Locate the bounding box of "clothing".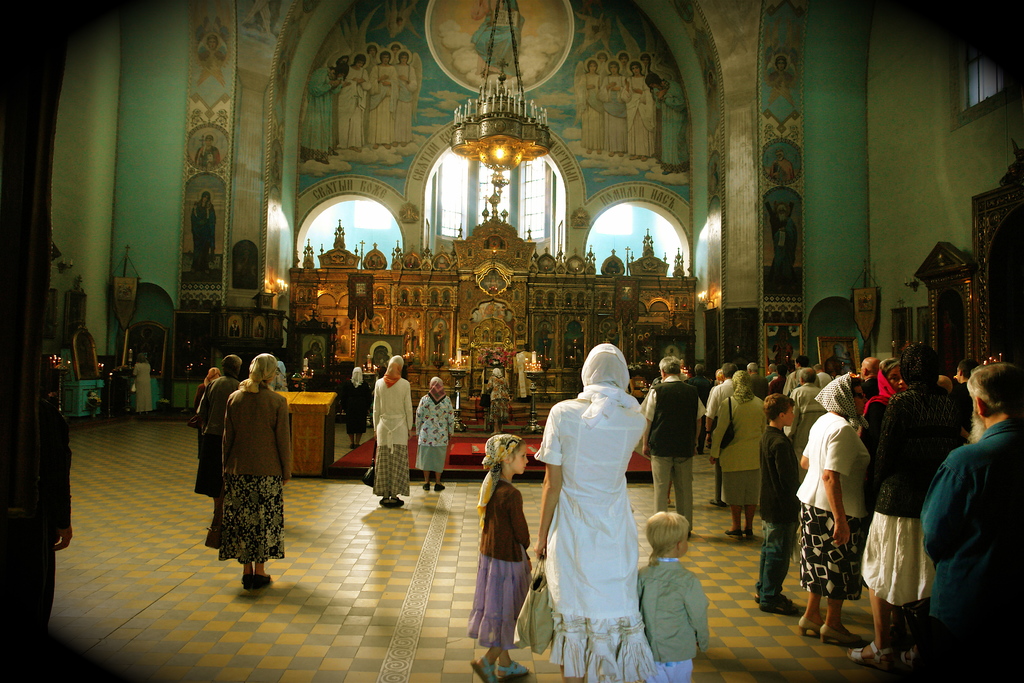
Bounding box: <bbox>707, 77, 720, 135</bbox>.
